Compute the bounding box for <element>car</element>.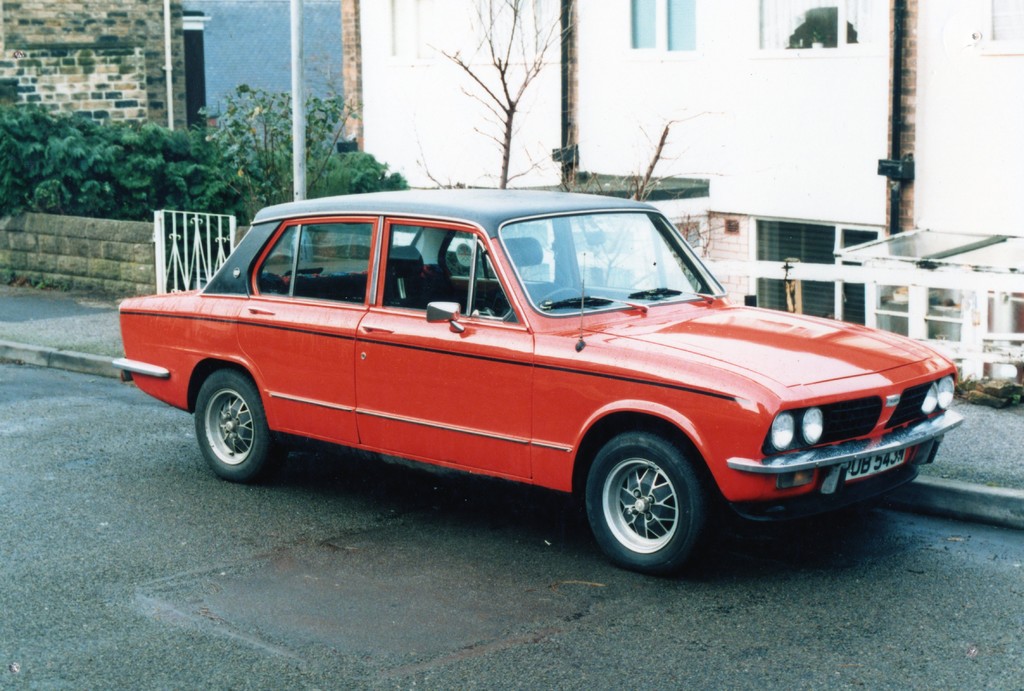
detection(118, 194, 940, 573).
